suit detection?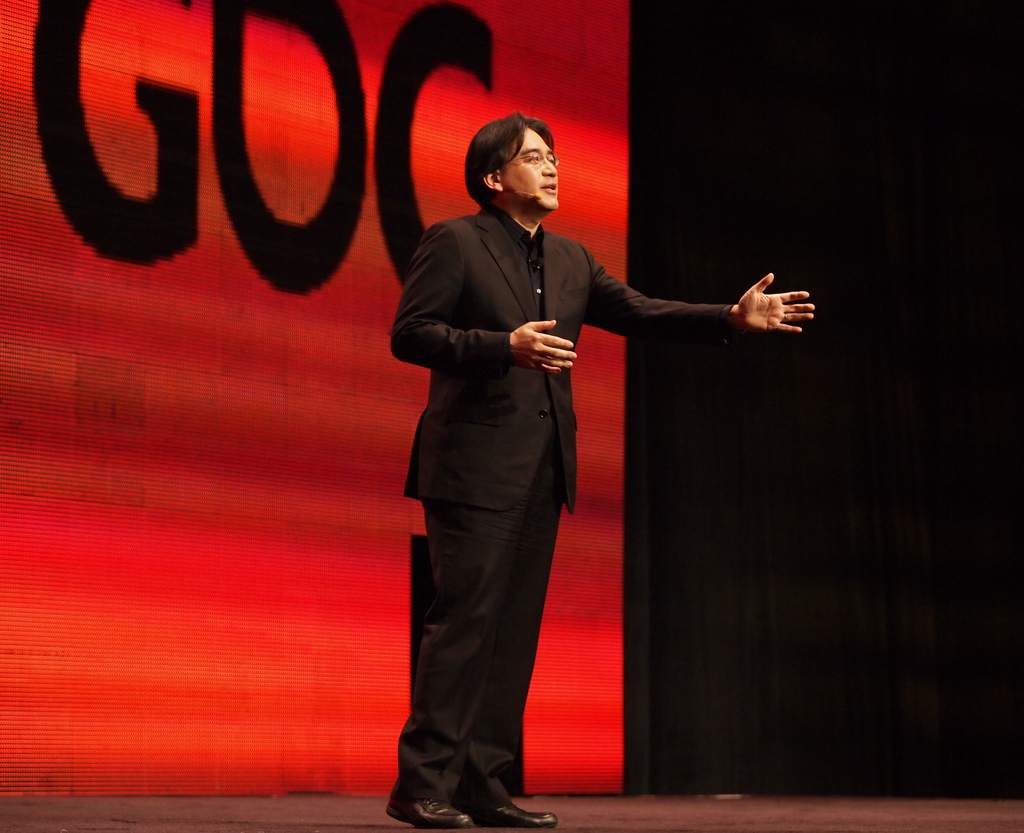
bbox=(394, 197, 722, 802)
